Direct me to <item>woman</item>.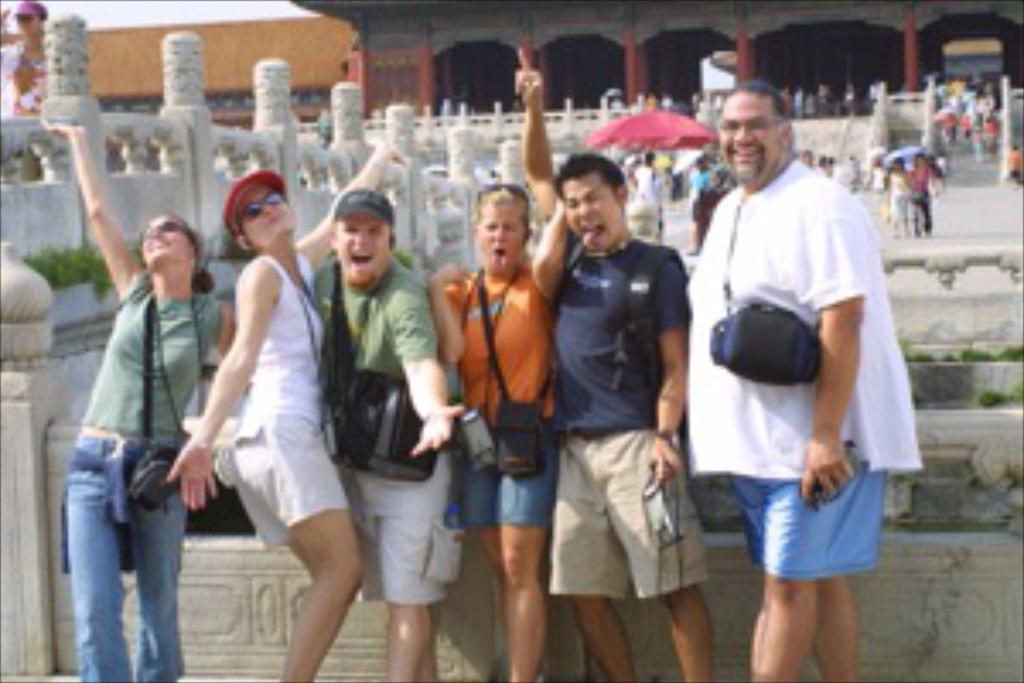
Direction: detection(38, 120, 239, 680).
